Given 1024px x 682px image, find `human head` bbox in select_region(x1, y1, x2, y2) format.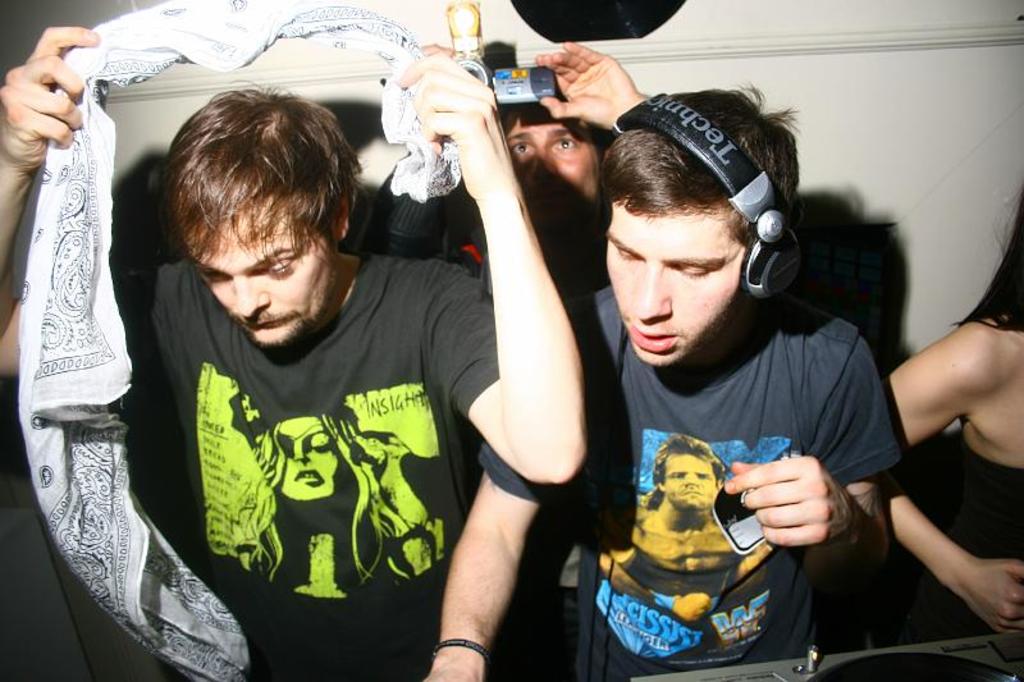
select_region(653, 435, 723, 512).
